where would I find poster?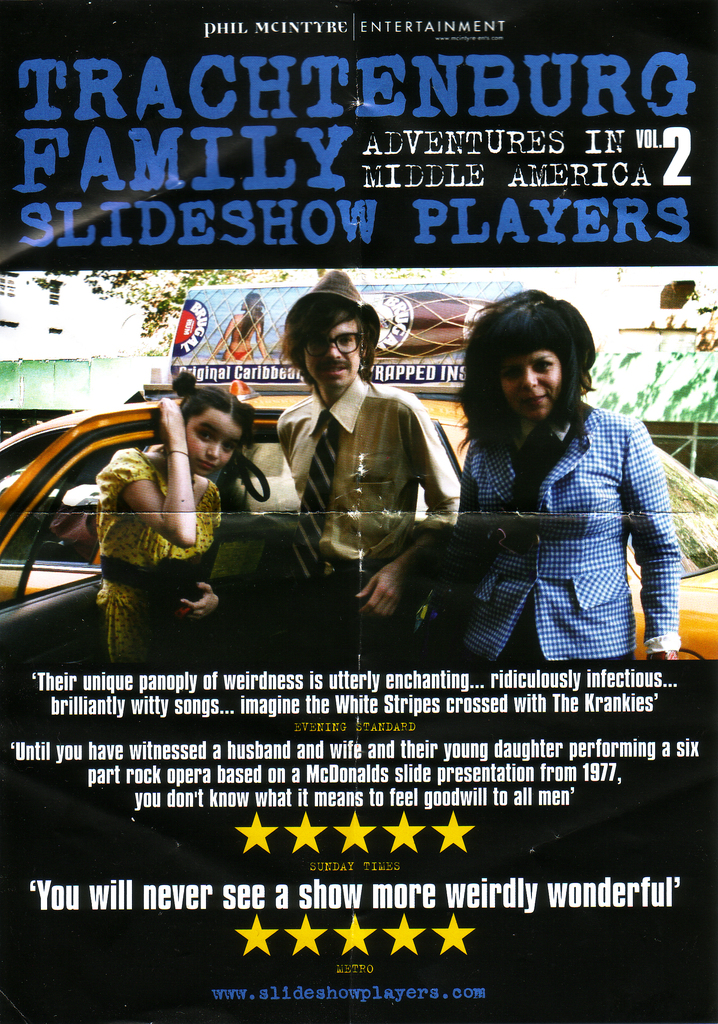
At Rect(0, 0, 717, 1023).
